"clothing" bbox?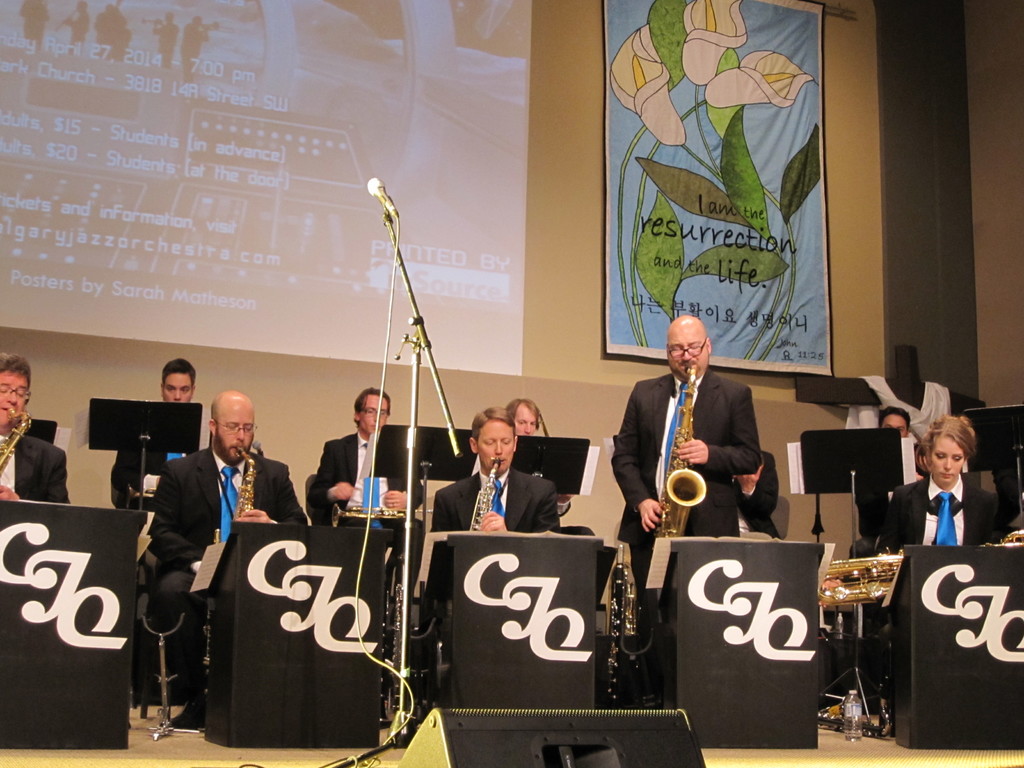
<box>559,500,596,537</box>
